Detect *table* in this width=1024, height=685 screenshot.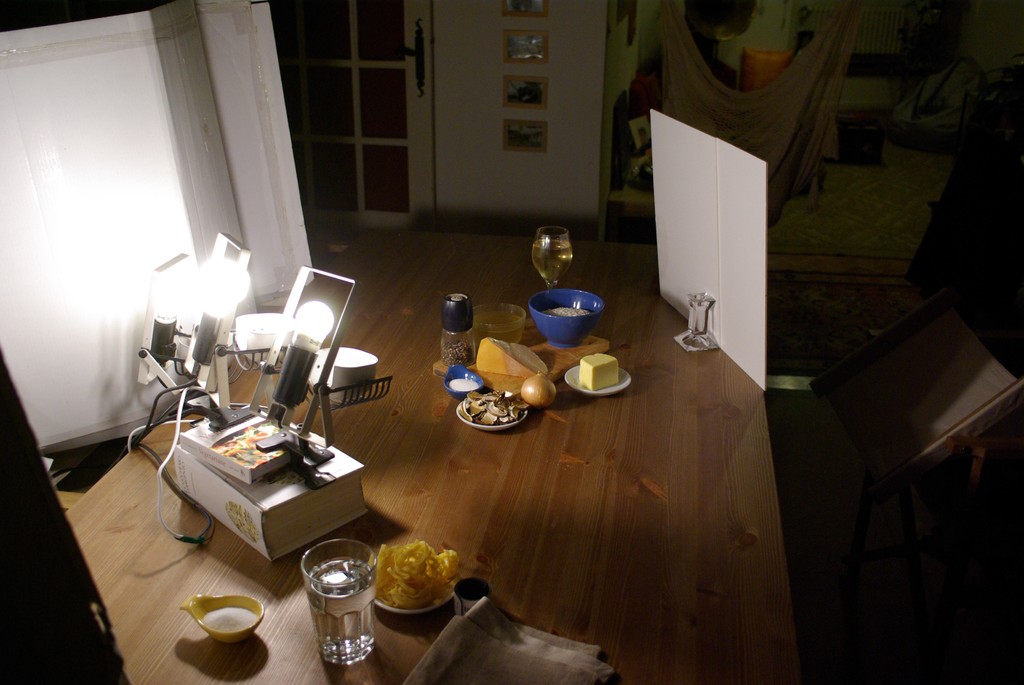
Detection: (40,223,800,684).
